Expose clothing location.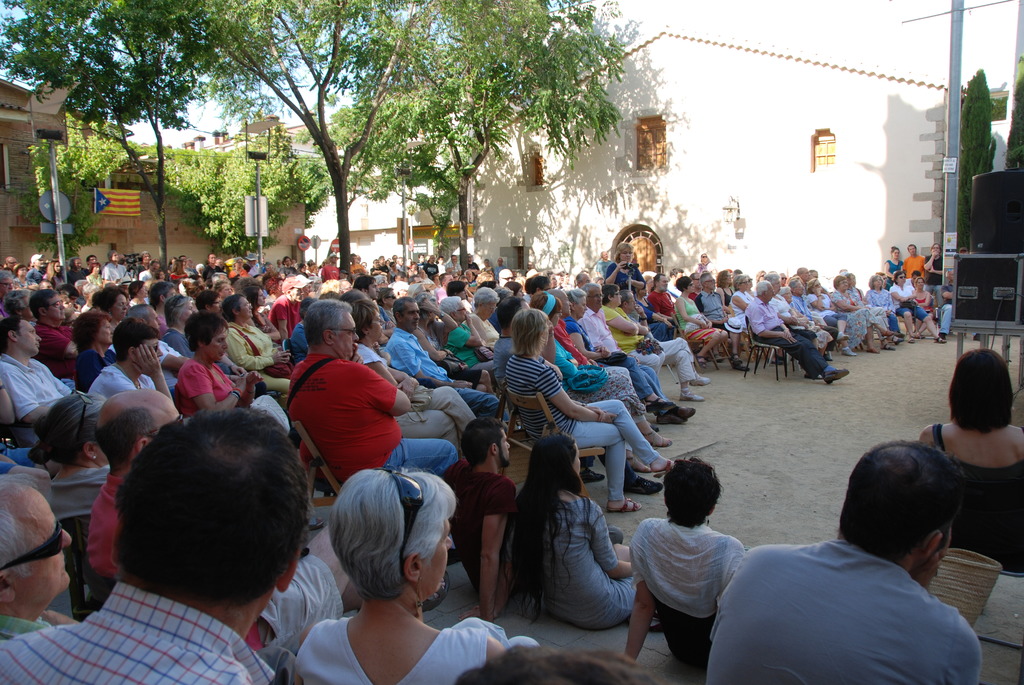
Exposed at region(901, 248, 927, 283).
